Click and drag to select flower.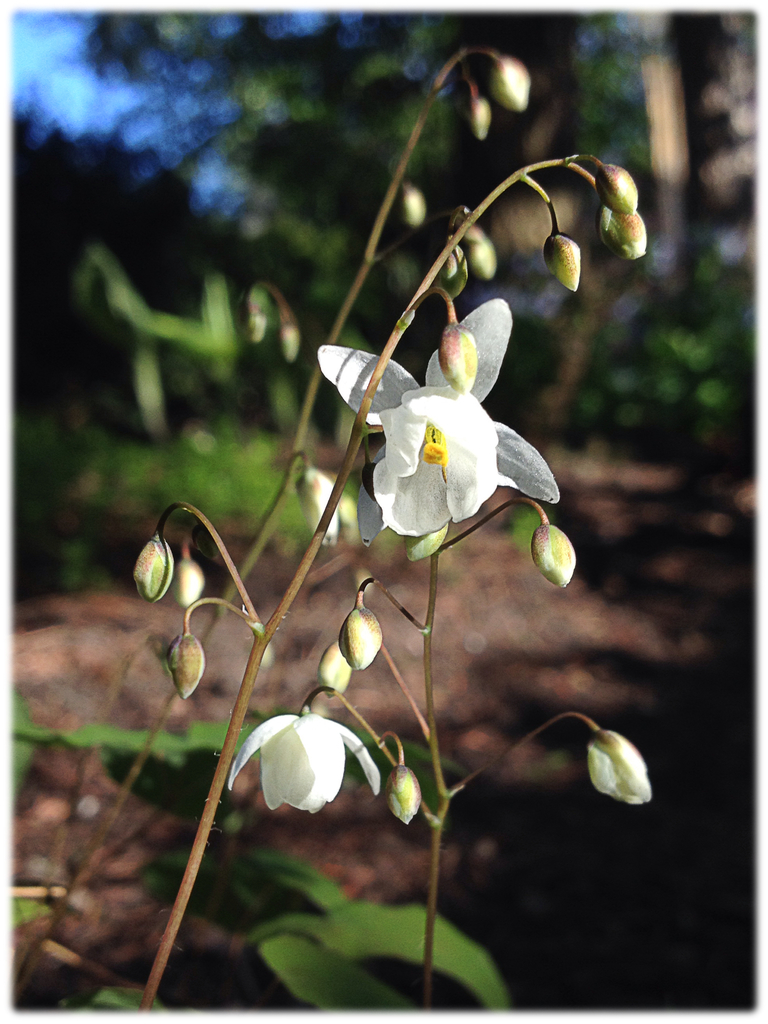
Selection: region(328, 326, 555, 541).
